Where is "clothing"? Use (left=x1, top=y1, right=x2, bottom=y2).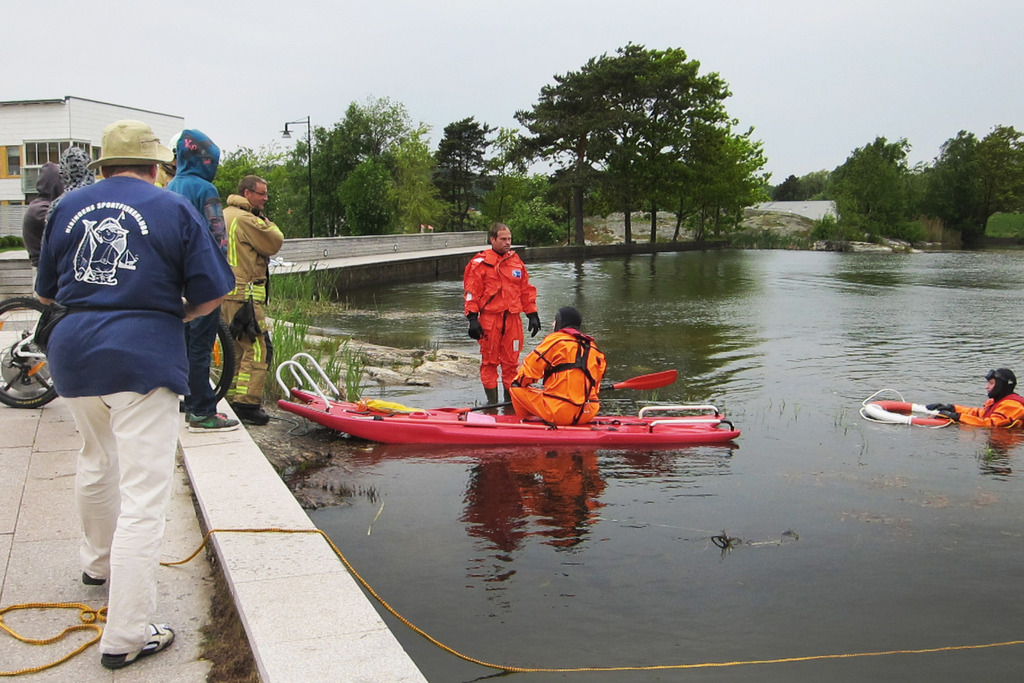
(left=24, top=160, right=65, bottom=265).
